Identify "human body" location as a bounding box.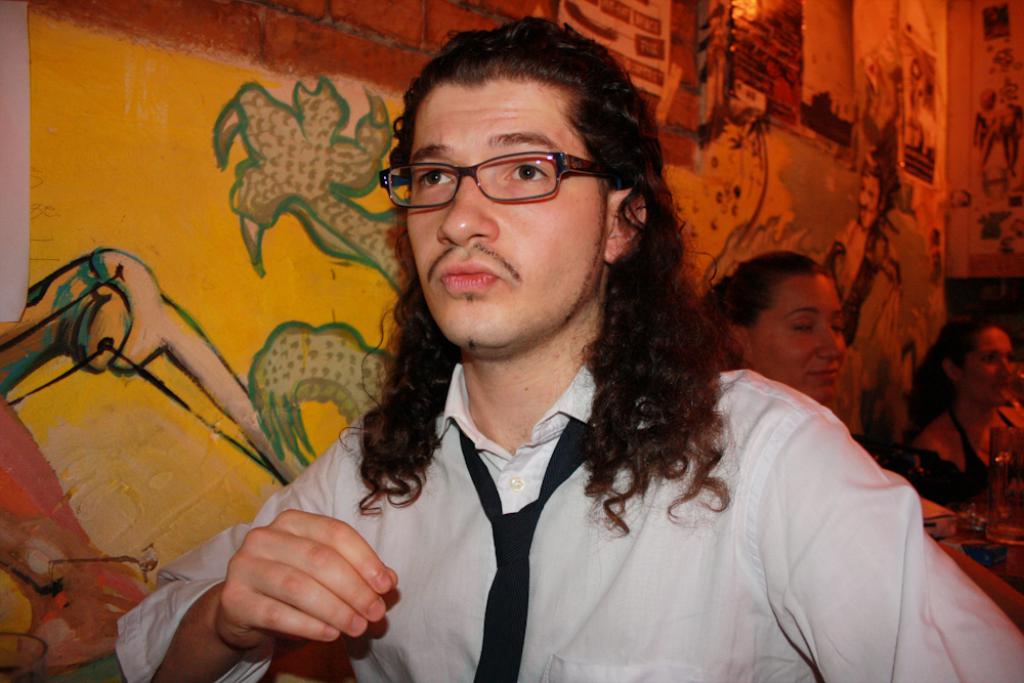
[left=705, top=244, right=1022, bottom=637].
